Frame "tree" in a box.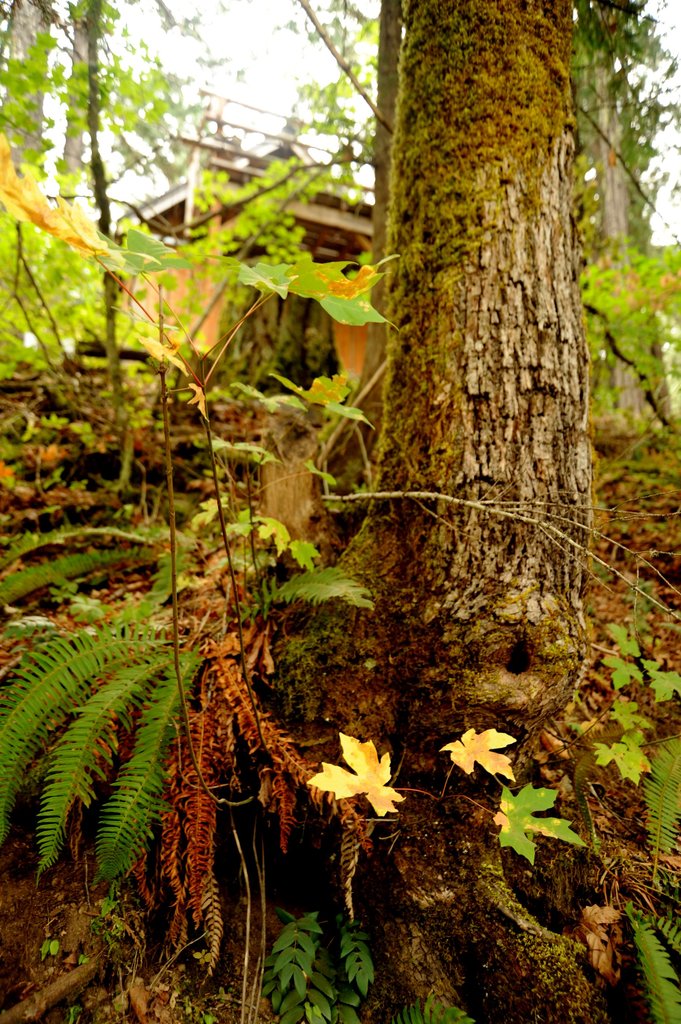
<bbox>221, 0, 680, 1023</bbox>.
